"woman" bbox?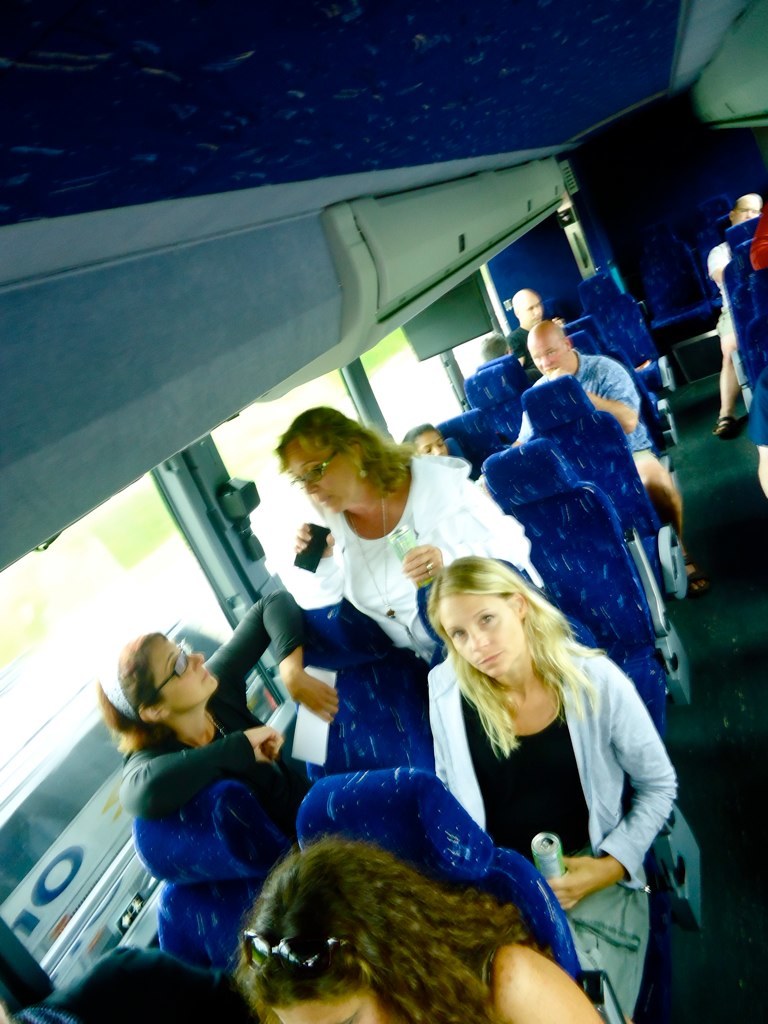
x1=95 y1=586 x2=343 y2=822
